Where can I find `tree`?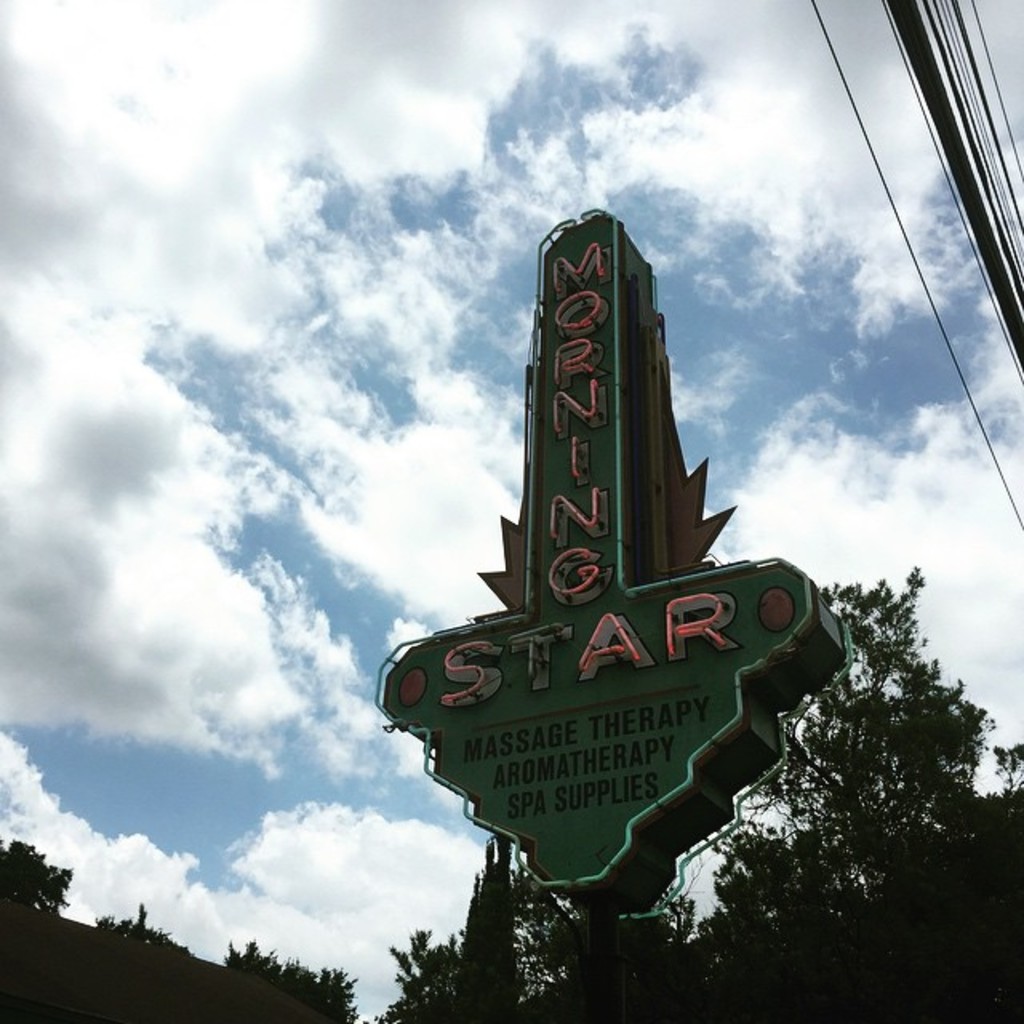
You can find it at left=0, top=826, right=80, bottom=922.
